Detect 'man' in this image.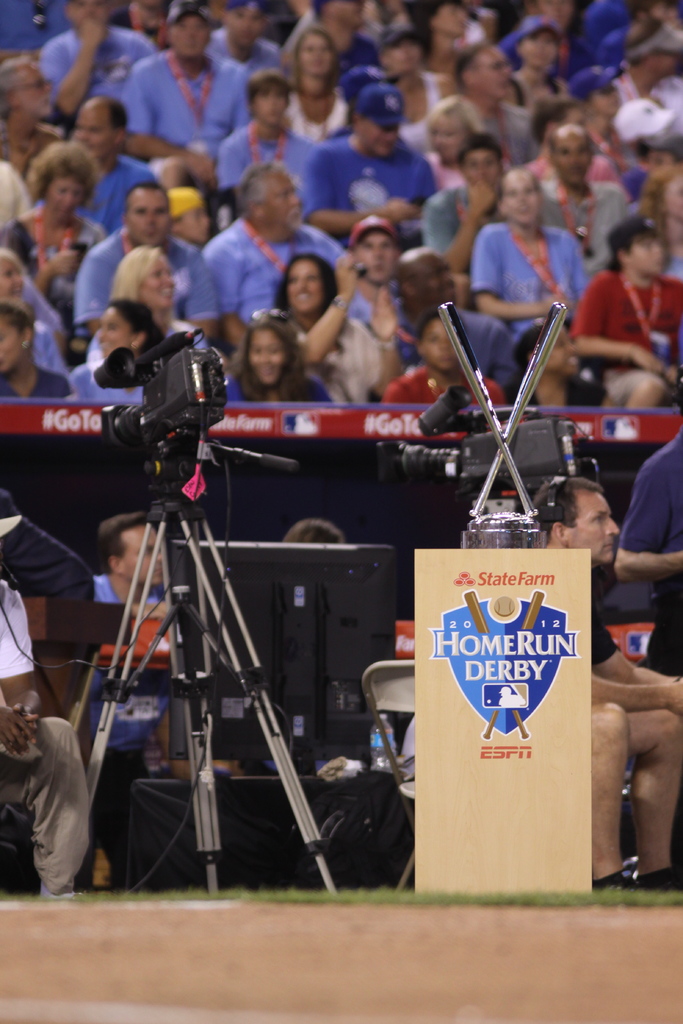
Detection: {"left": 603, "top": 12, "right": 682, "bottom": 145}.
